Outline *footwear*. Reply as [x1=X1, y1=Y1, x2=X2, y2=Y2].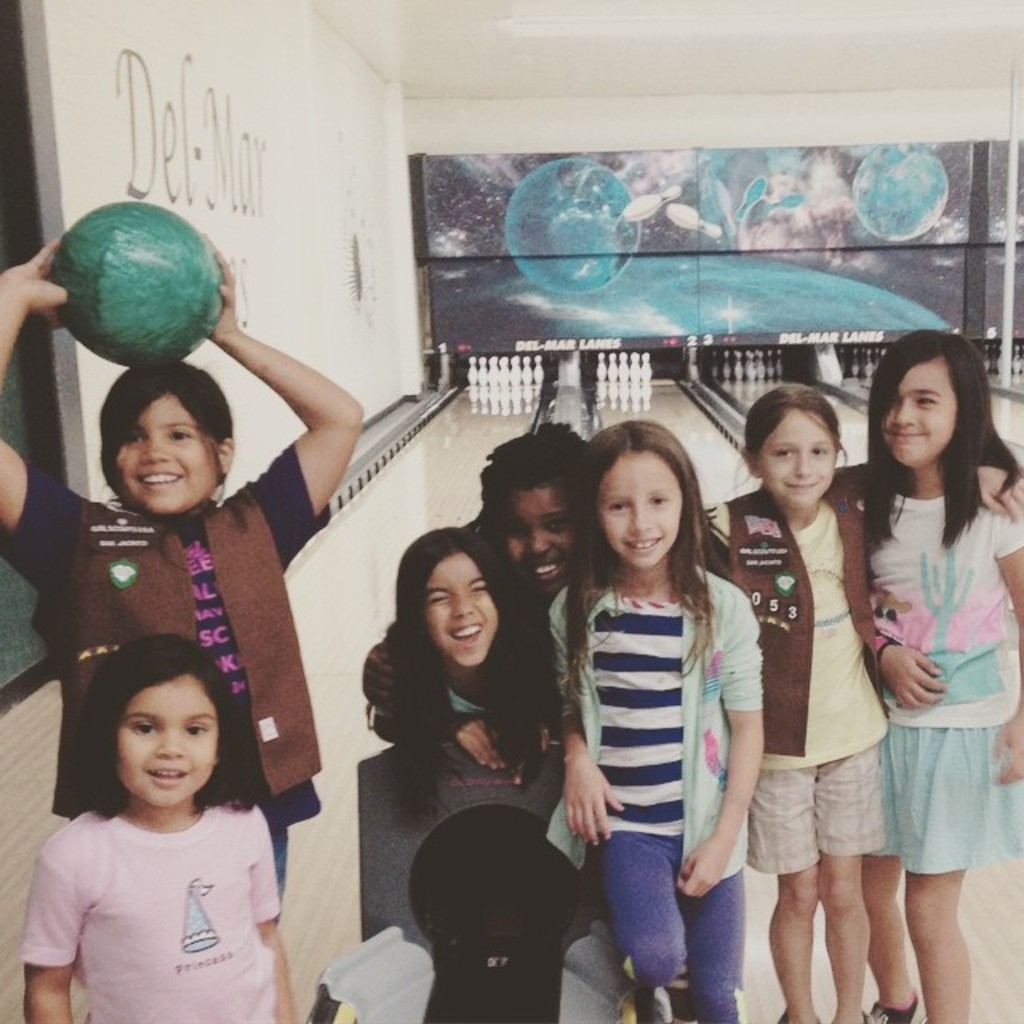
[x1=766, y1=1002, x2=803, y2=1022].
